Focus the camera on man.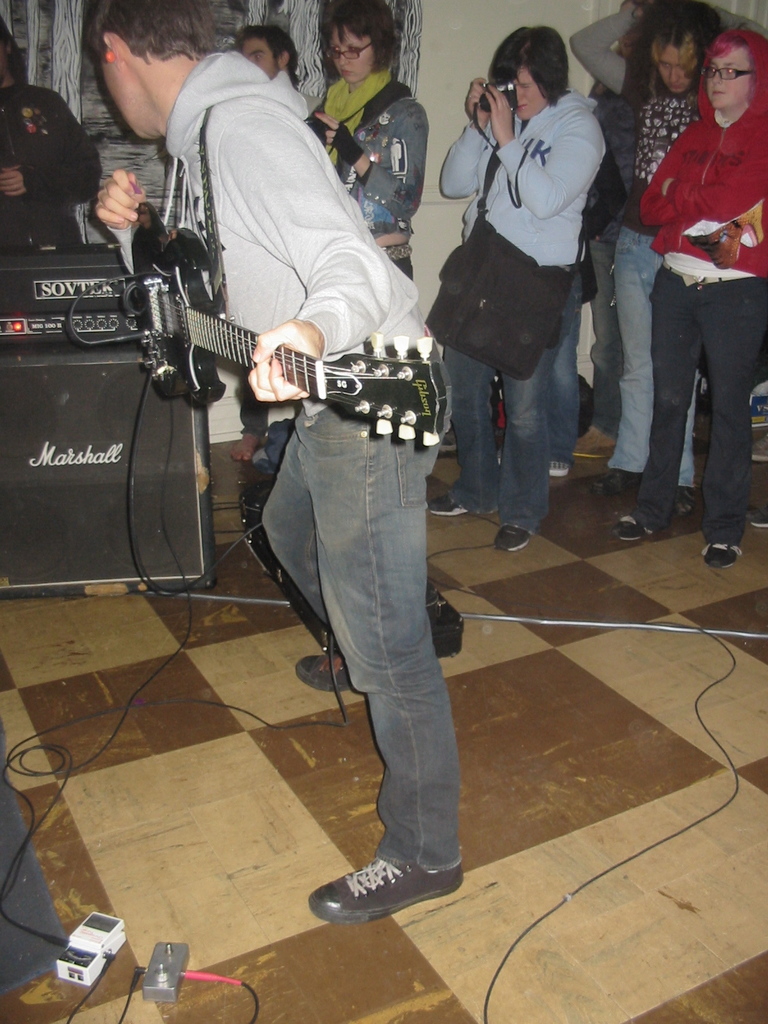
Focus region: (106, 12, 436, 917).
